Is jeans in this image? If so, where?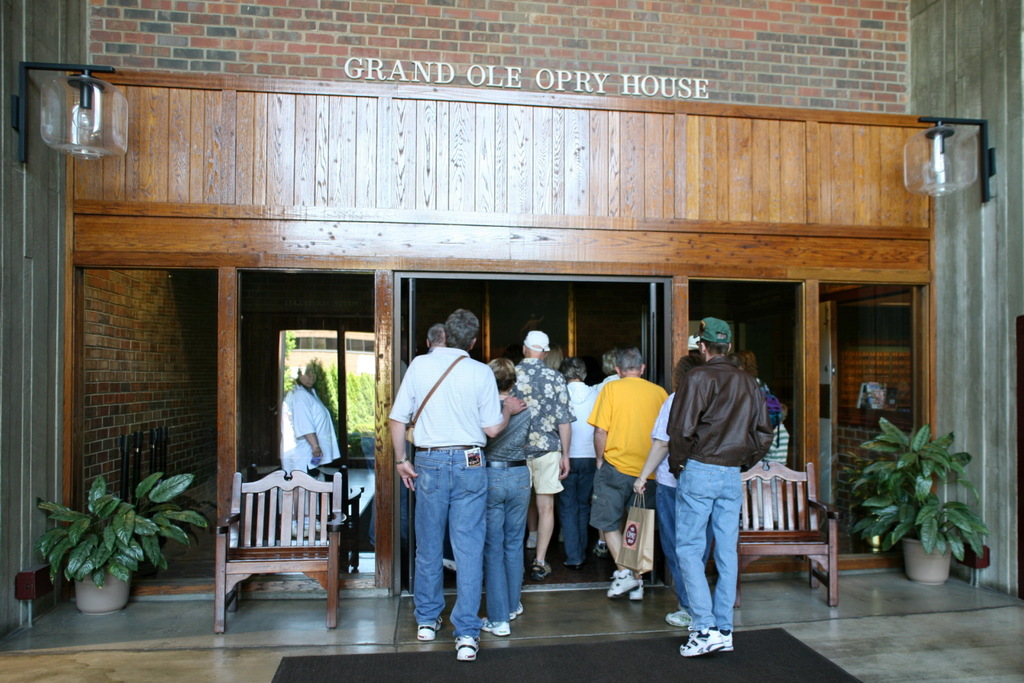
Yes, at locate(406, 455, 516, 658).
